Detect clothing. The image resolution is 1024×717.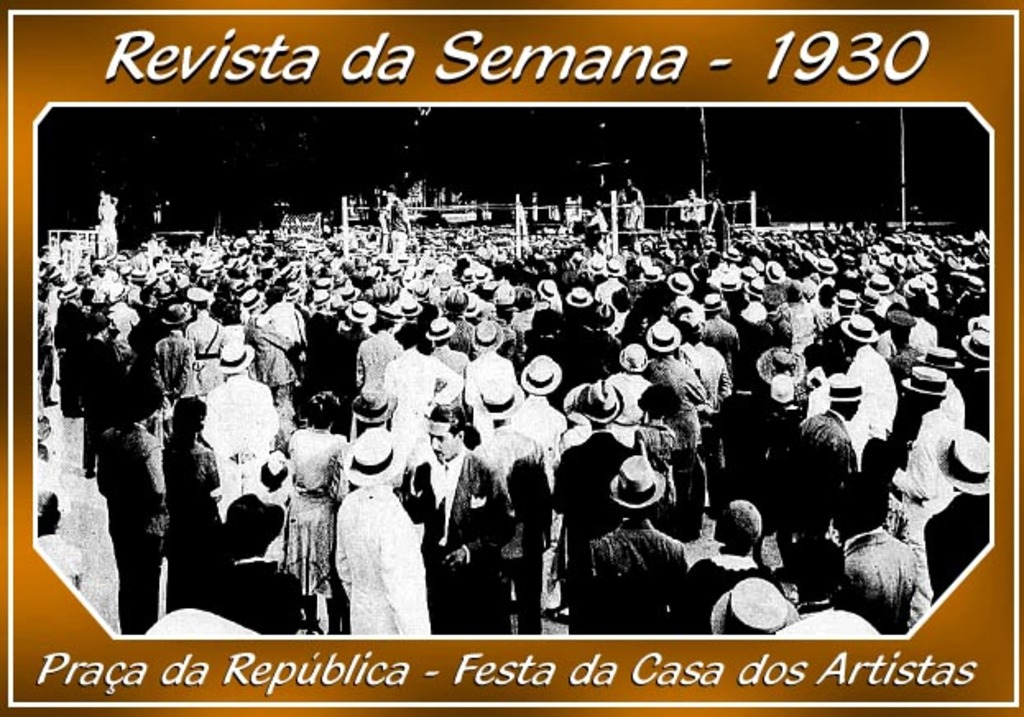
427, 344, 473, 401.
